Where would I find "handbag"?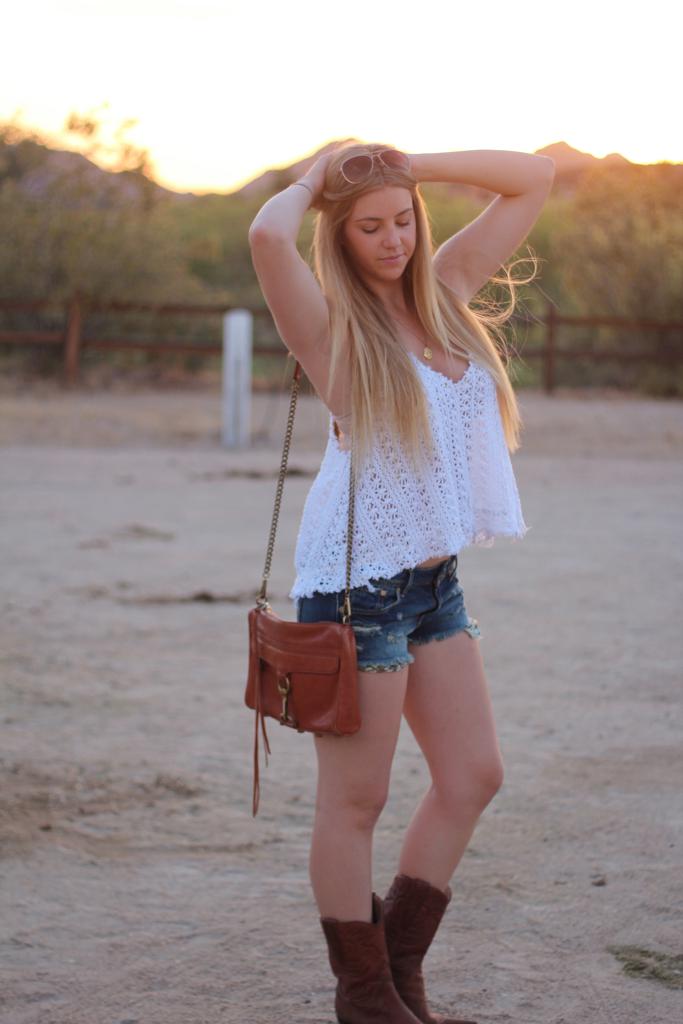
At bbox(240, 358, 358, 820).
